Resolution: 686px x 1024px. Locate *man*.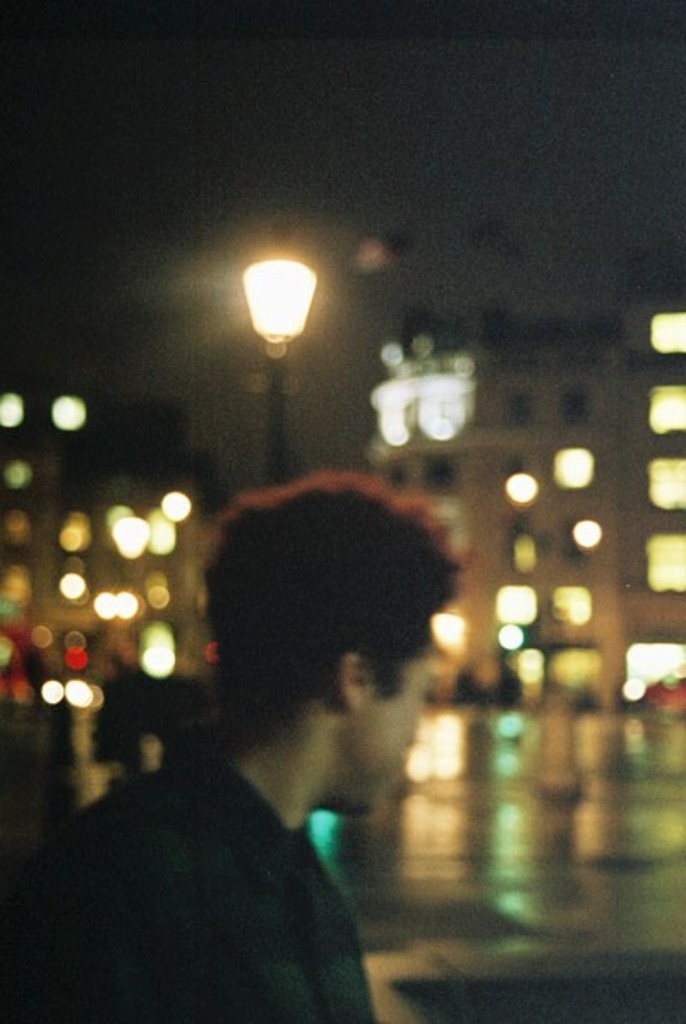
(53, 458, 528, 1012).
